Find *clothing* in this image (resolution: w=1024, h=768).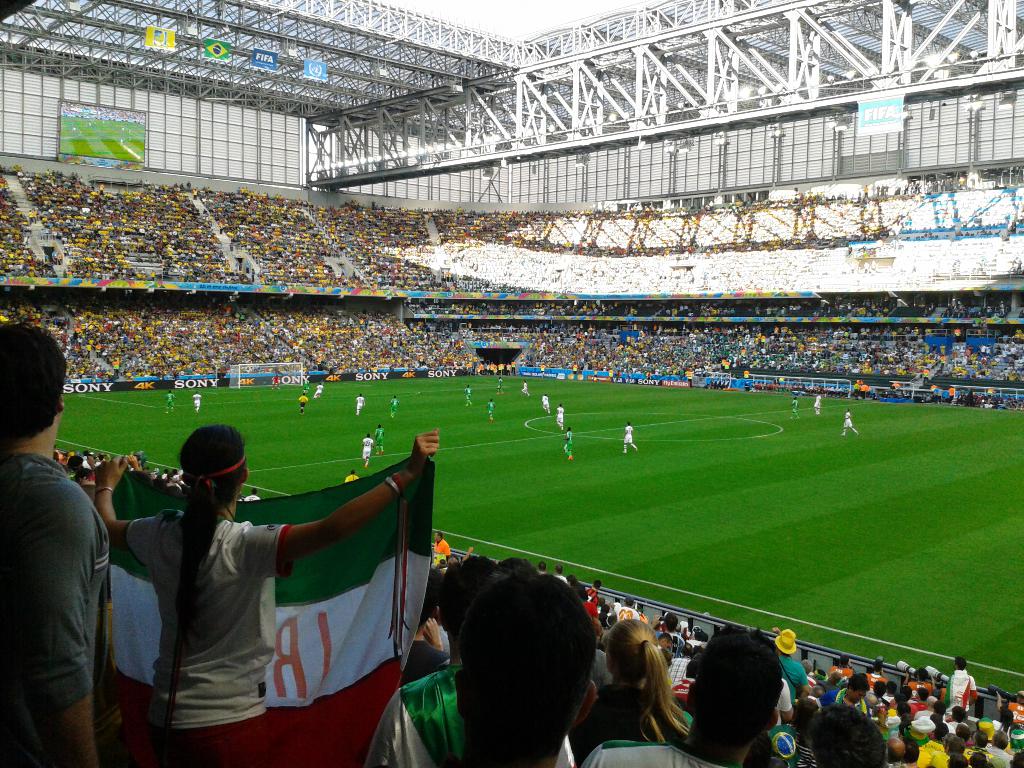
625:422:634:445.
